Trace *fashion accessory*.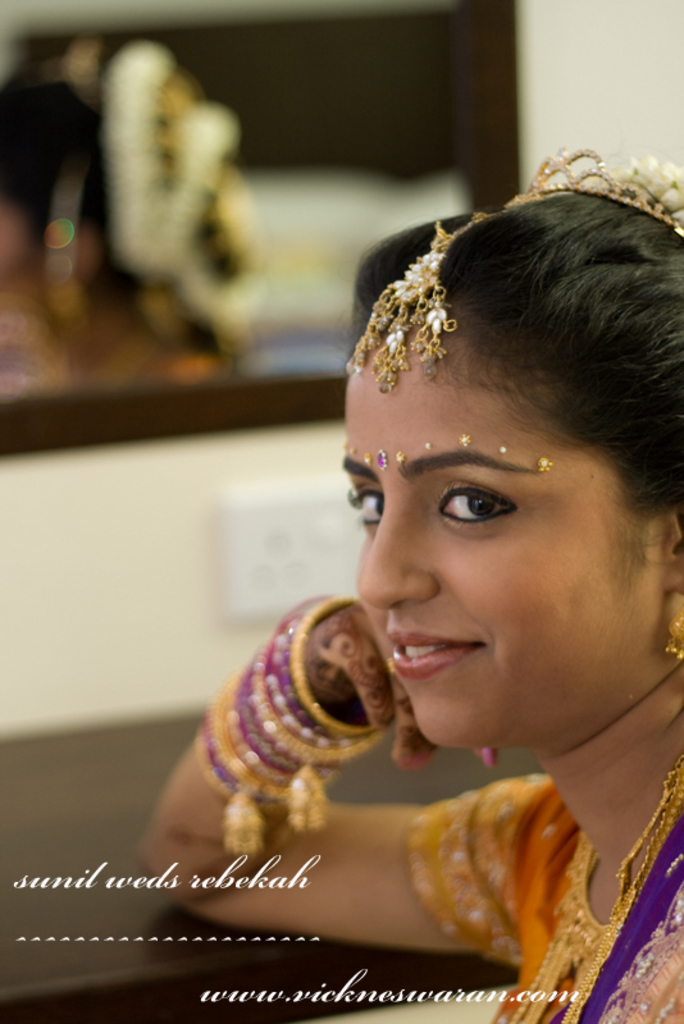
Traced to (x1=343, y1=195, x2=524, y2=396).
